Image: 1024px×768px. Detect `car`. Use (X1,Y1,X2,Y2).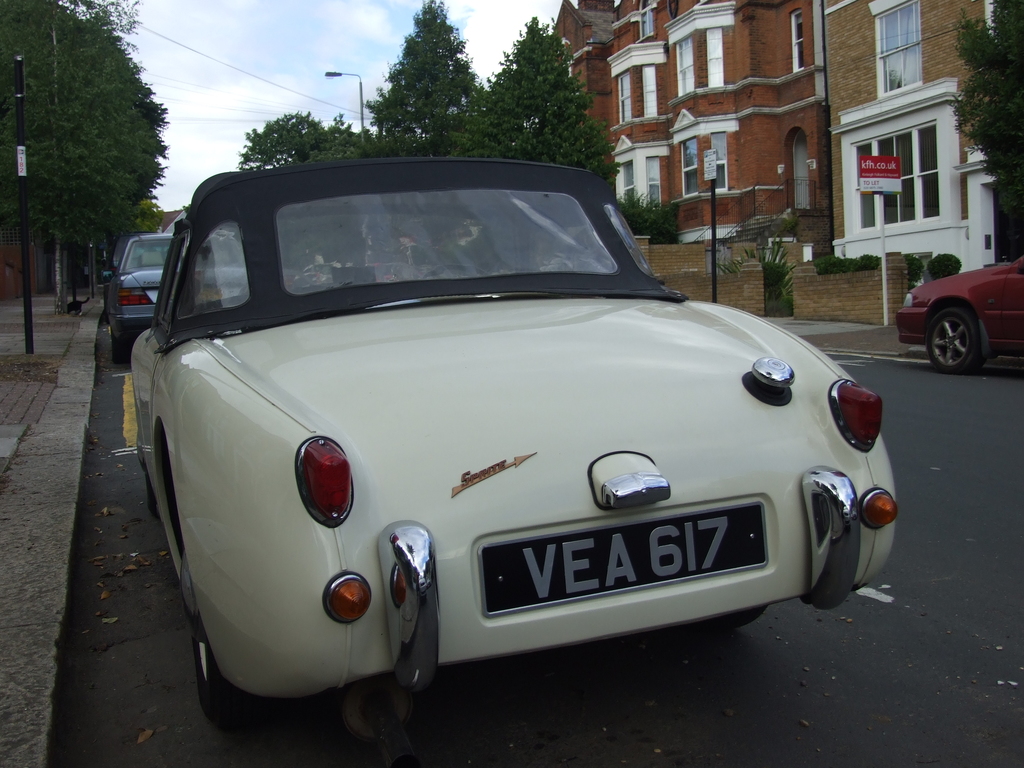
(898,260,1023,376).
